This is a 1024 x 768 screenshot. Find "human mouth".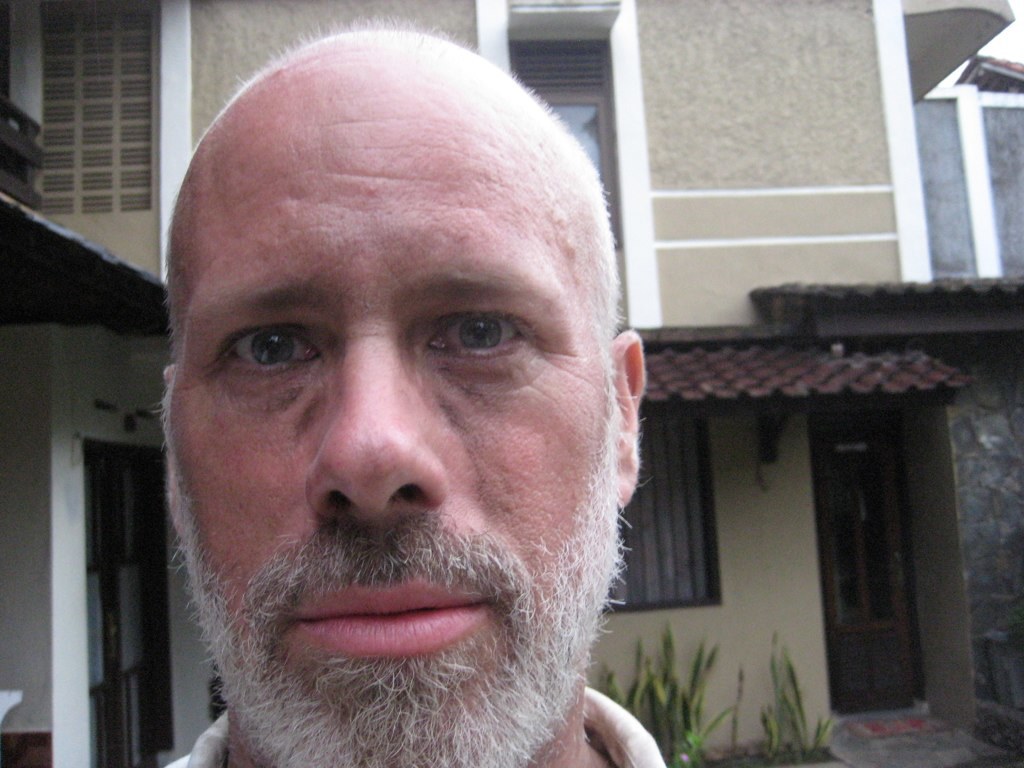
Bounding box: <region>283, 576, 494, 658</region>.
